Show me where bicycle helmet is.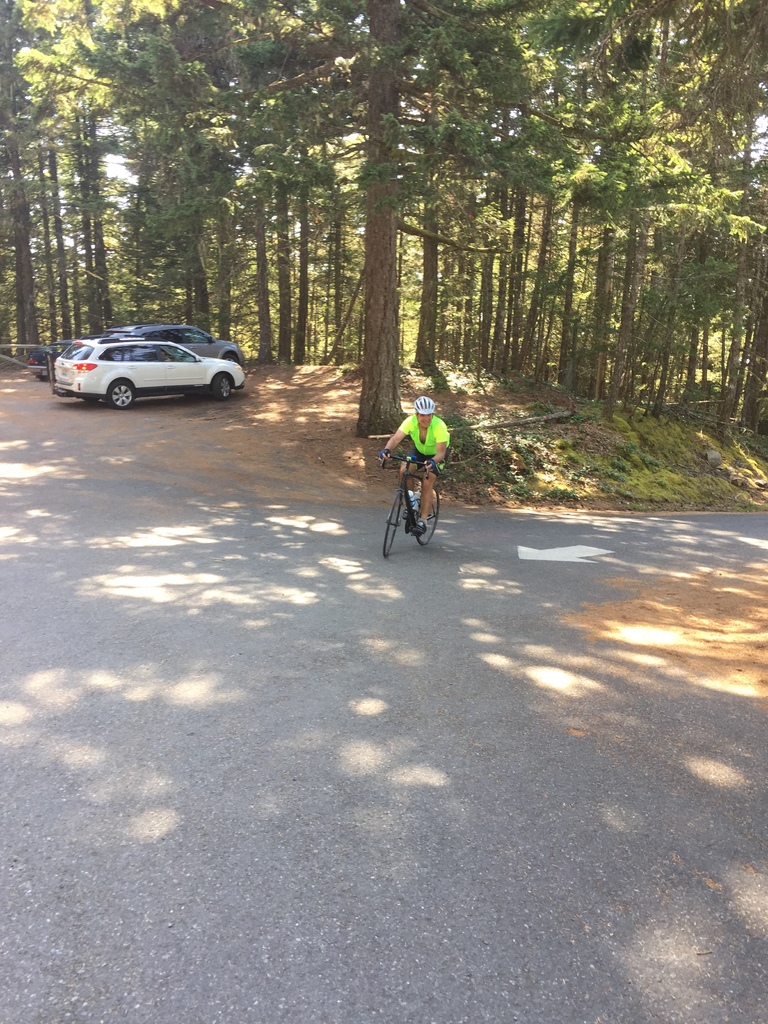
bicycle helmet is at left=416, top=394, right=435, bottom=413.
